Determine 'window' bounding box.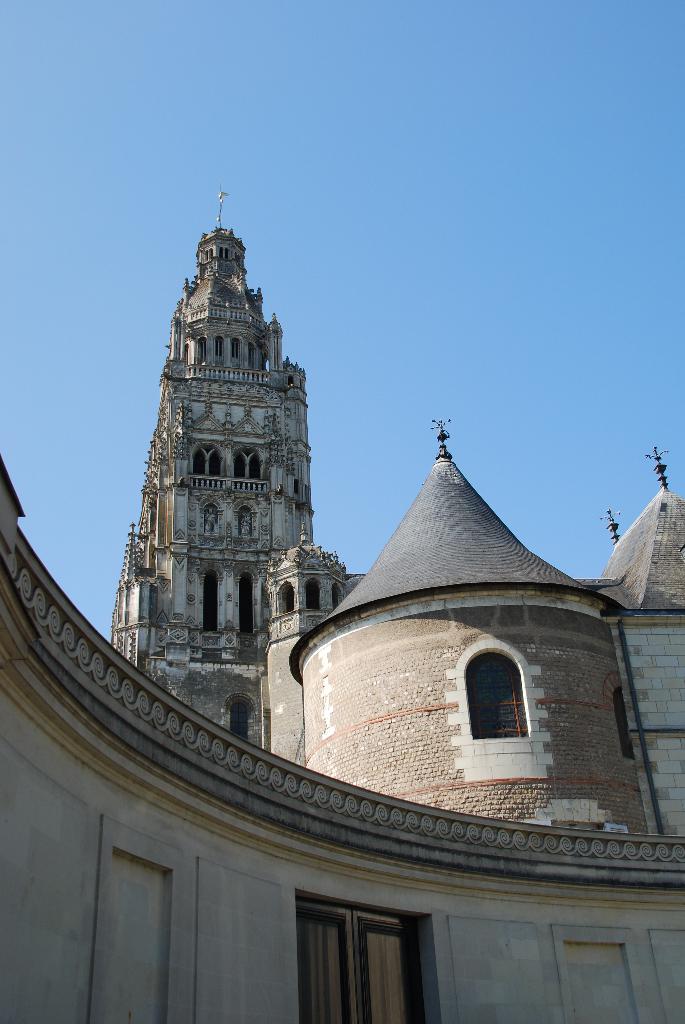
Determined: <region>293, 895, 420, 1023</region>.
